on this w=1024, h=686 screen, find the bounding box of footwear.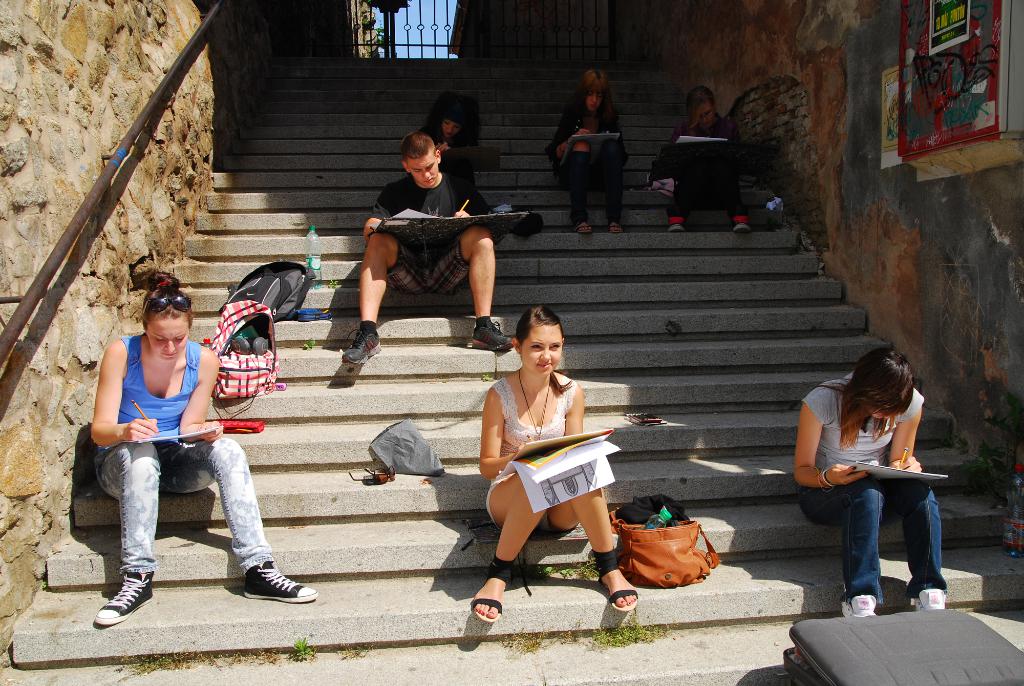
Bounding box: 93,572,156,625.
